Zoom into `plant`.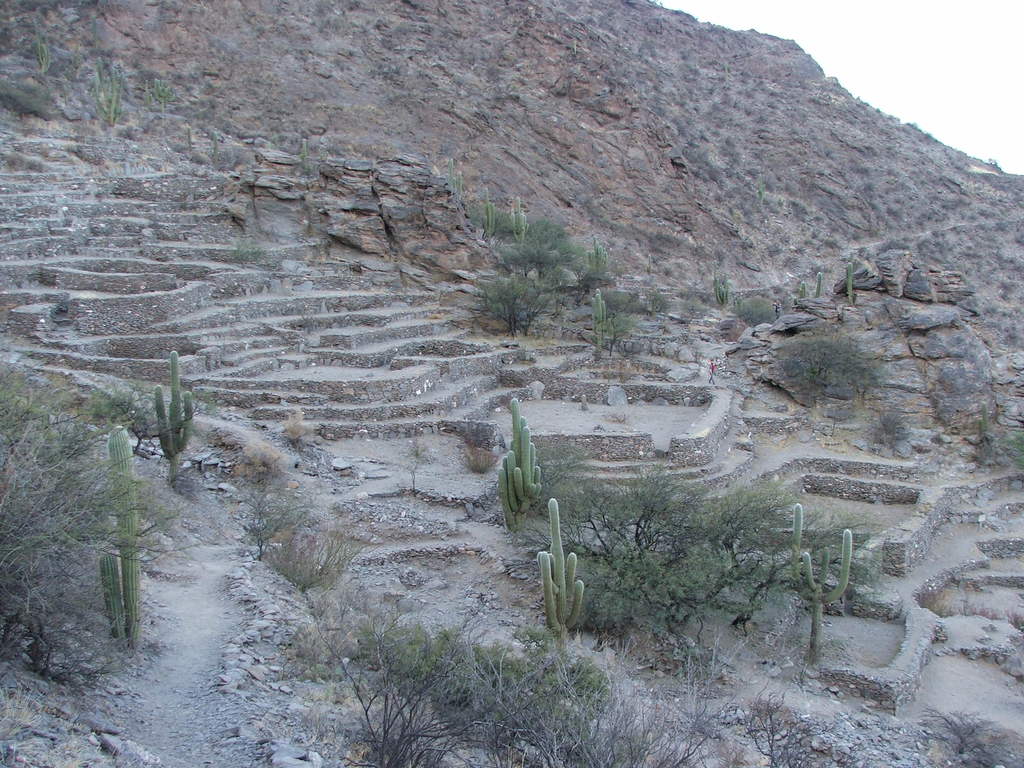
Zoom target: bbox=[186, 124, 193, 149].
